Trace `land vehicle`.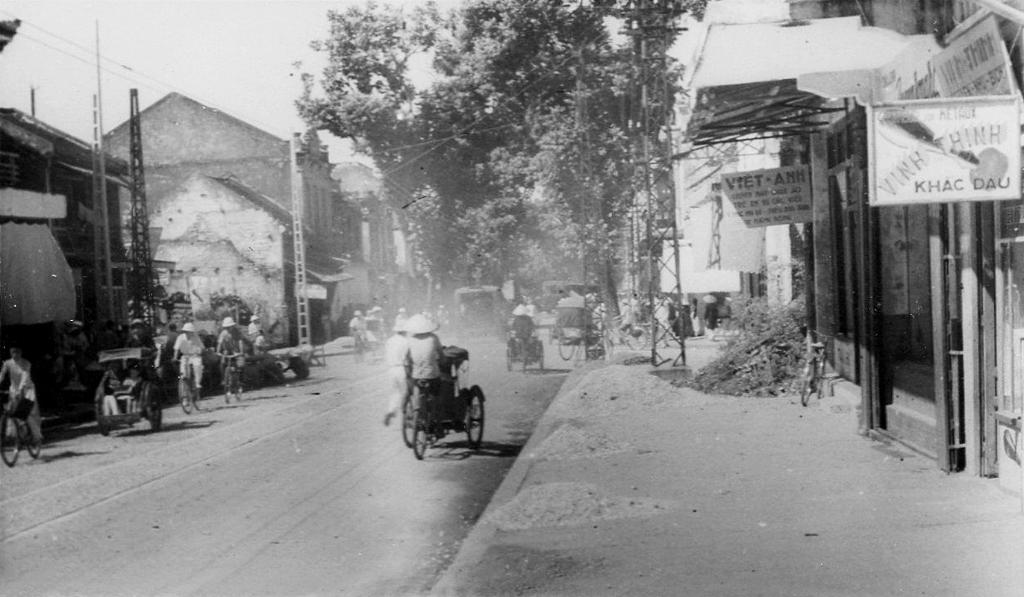
Traced to <box>173,351,204,416</box>.
